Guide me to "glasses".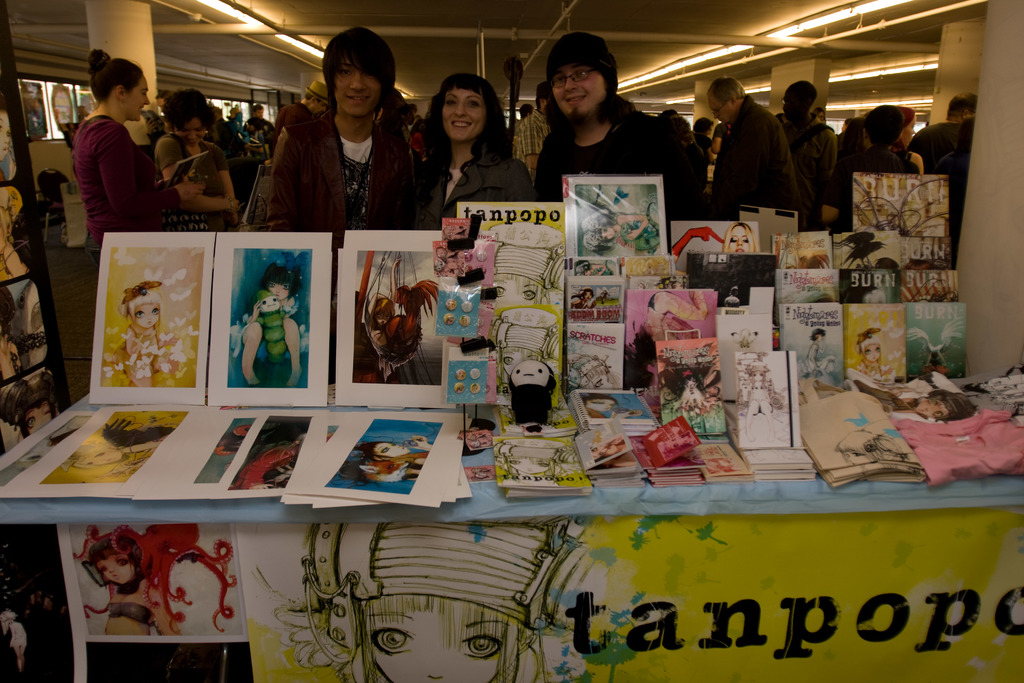
Guidance: 712, 94, 737, 119.
